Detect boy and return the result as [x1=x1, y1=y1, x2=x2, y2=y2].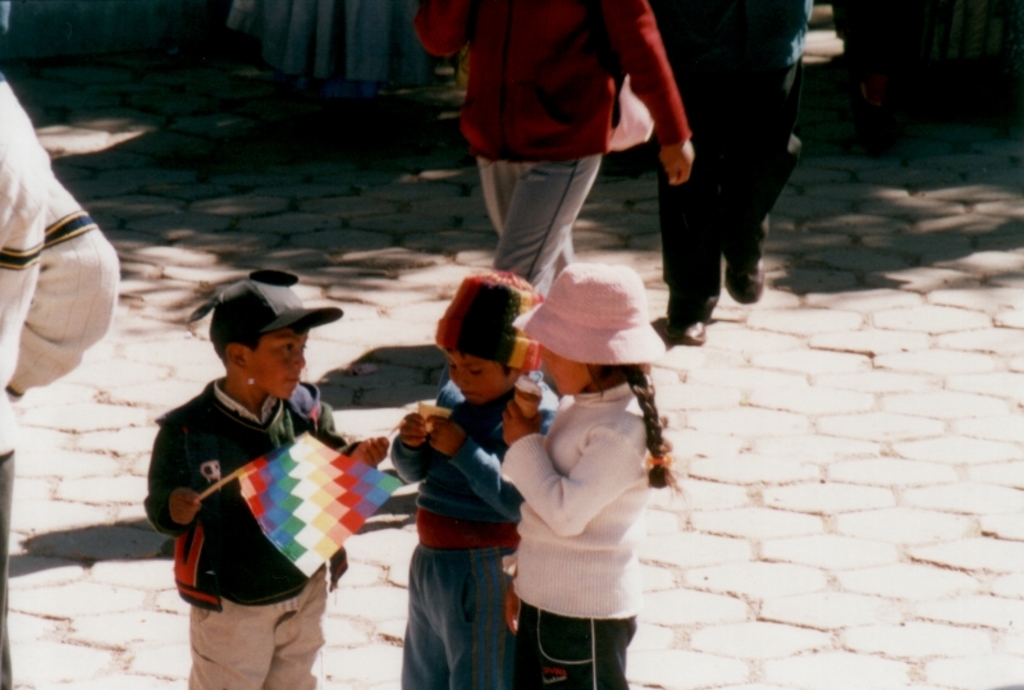
[x1=136, y1=274, x2=398, y2=689].
